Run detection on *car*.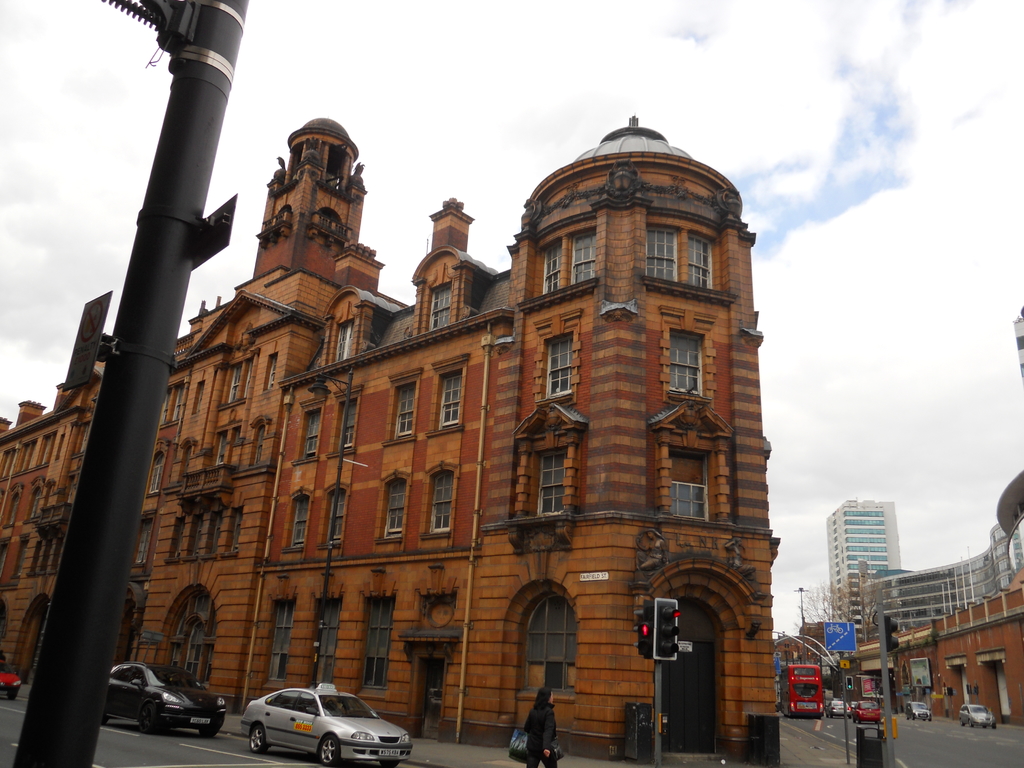
Result: l=822, t=698, r=851, b=717.
